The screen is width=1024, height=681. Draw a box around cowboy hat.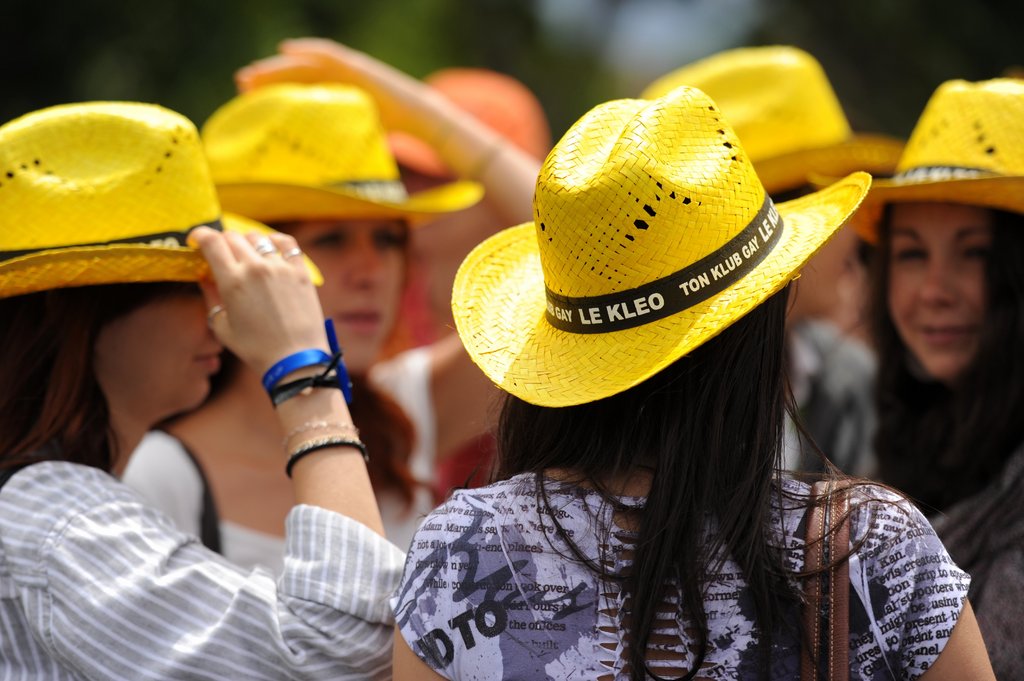
637:47:906:188.
